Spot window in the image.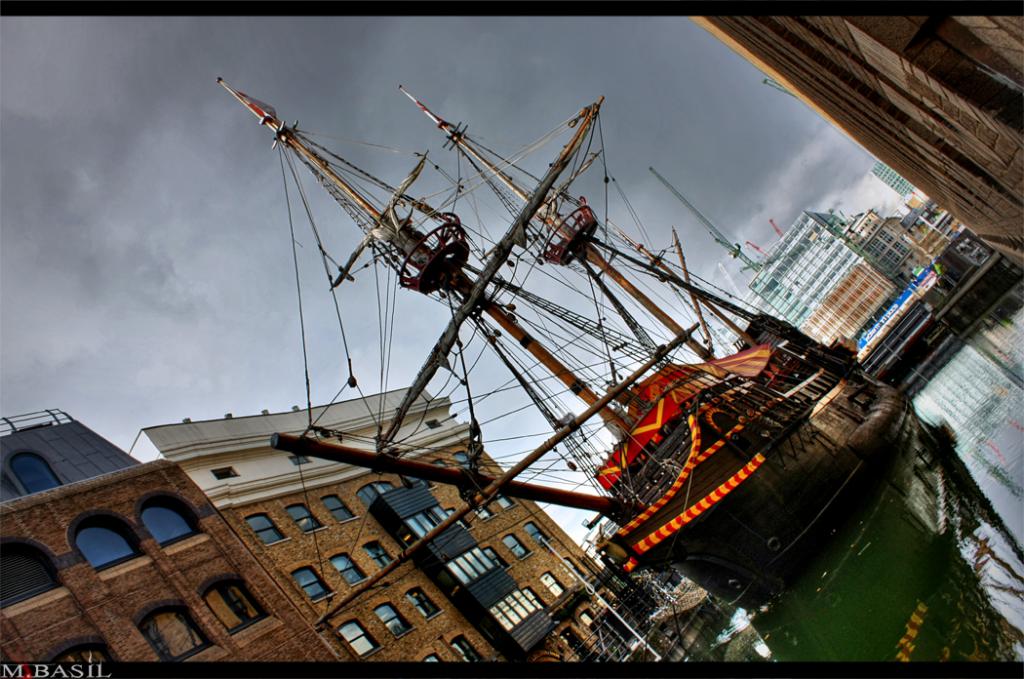
window found at [x1=253, y1=516, x2=287, y2=548].
